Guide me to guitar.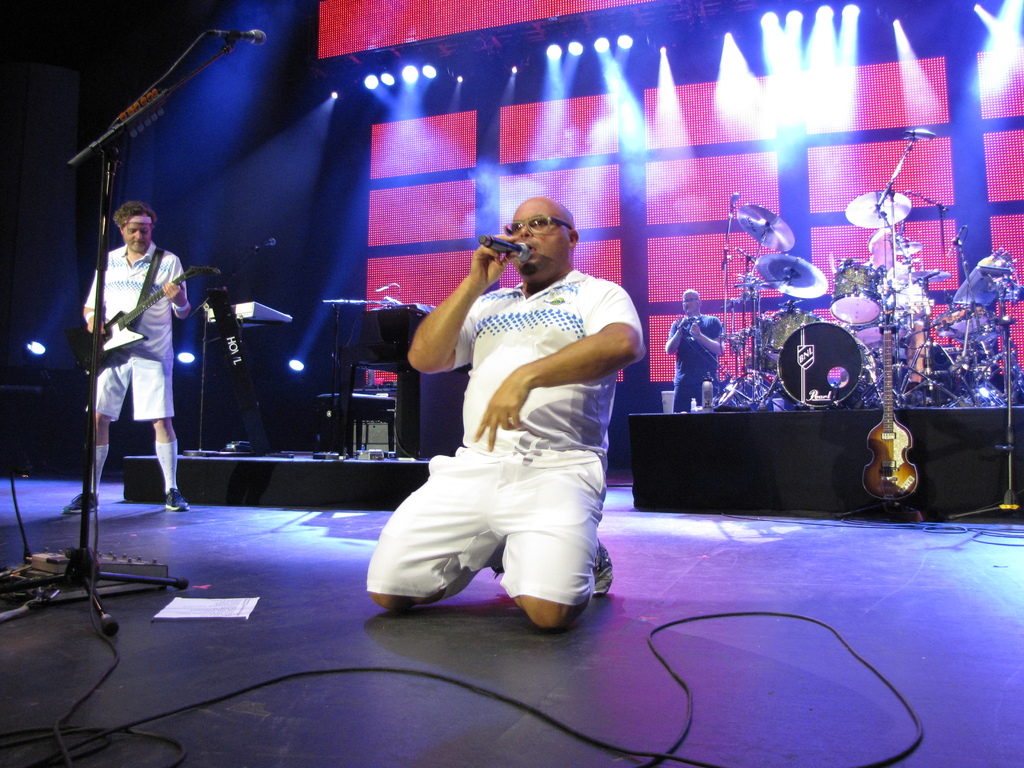
Guidance: left=863, top=315, right=916, bottom=502.
